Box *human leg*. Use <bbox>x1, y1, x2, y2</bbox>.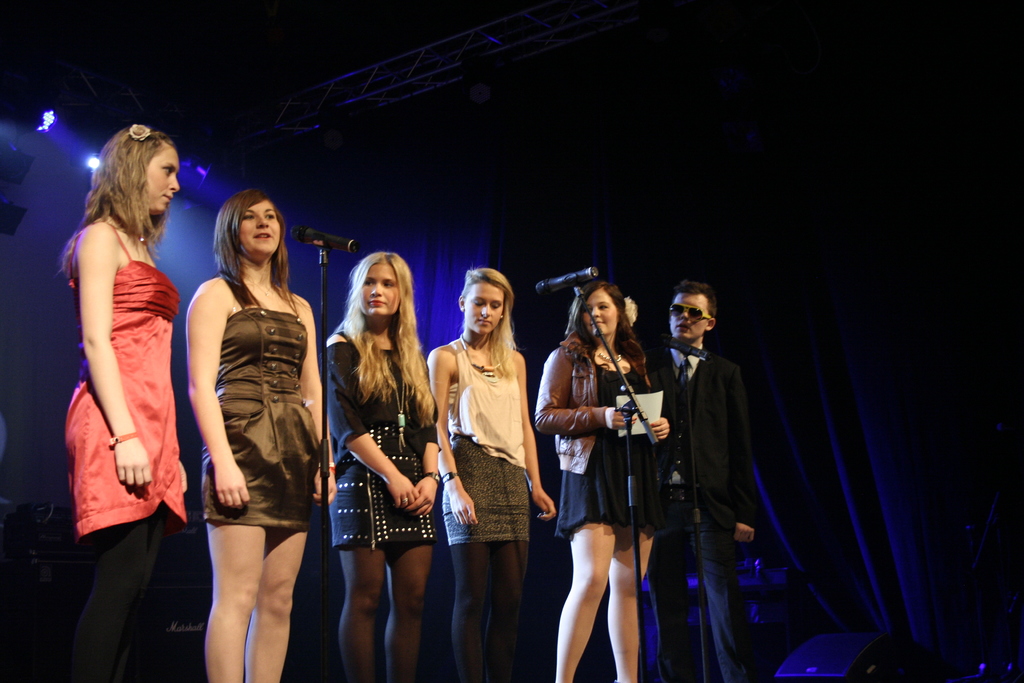
<bbox>211, 516, 264, 682</bbox>.
